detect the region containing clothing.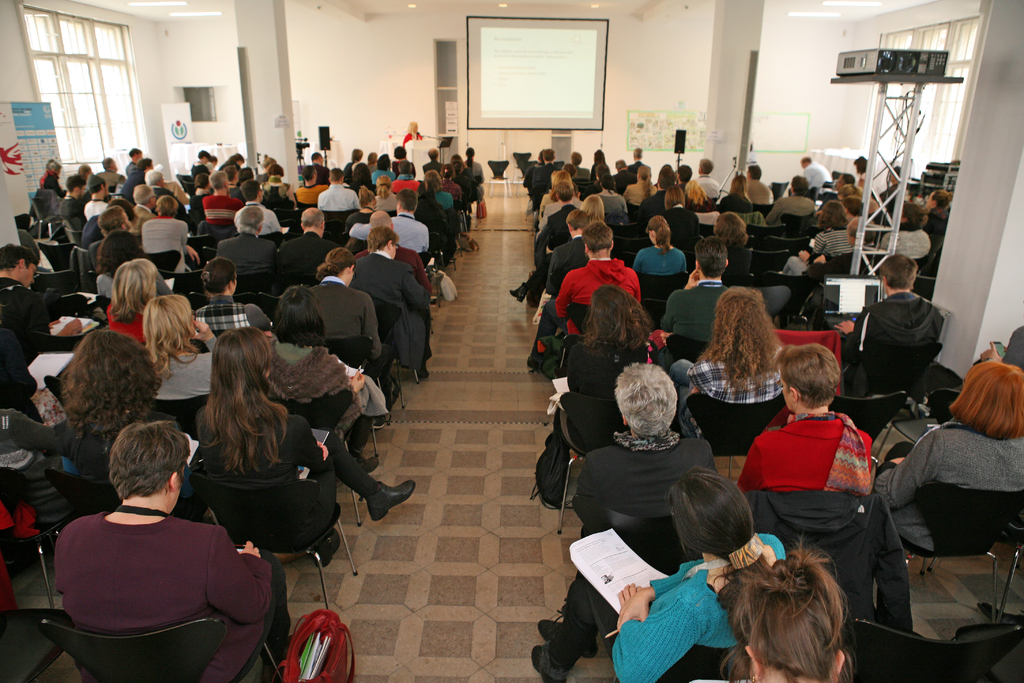
Rect(86, 201, 104, 217).
